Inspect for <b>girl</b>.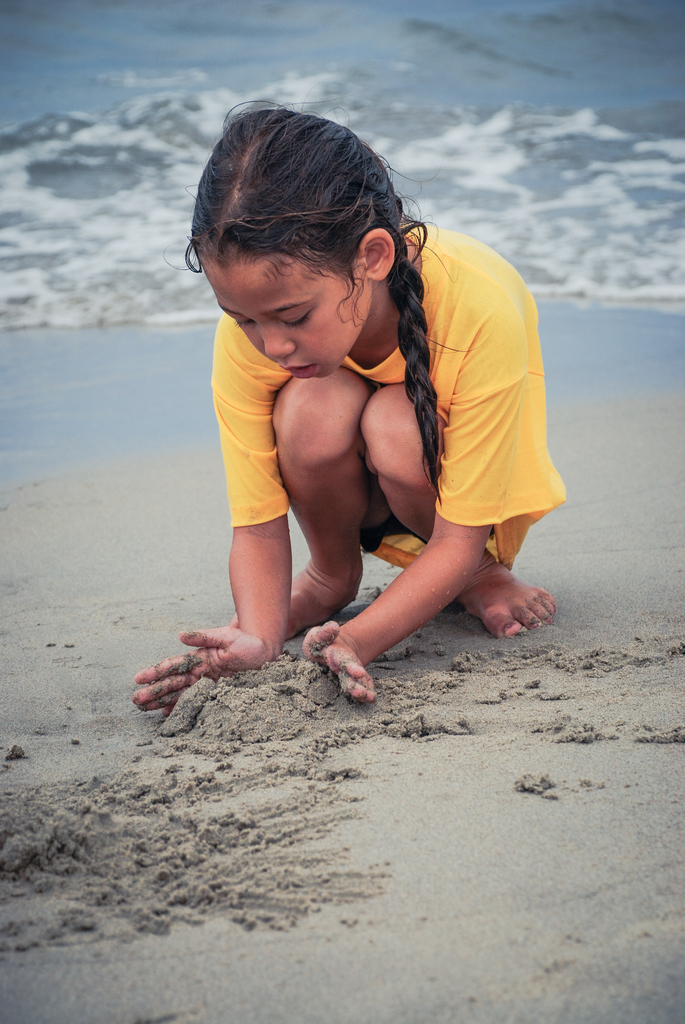
Inspection: box=[134, 96, 571, 703].
